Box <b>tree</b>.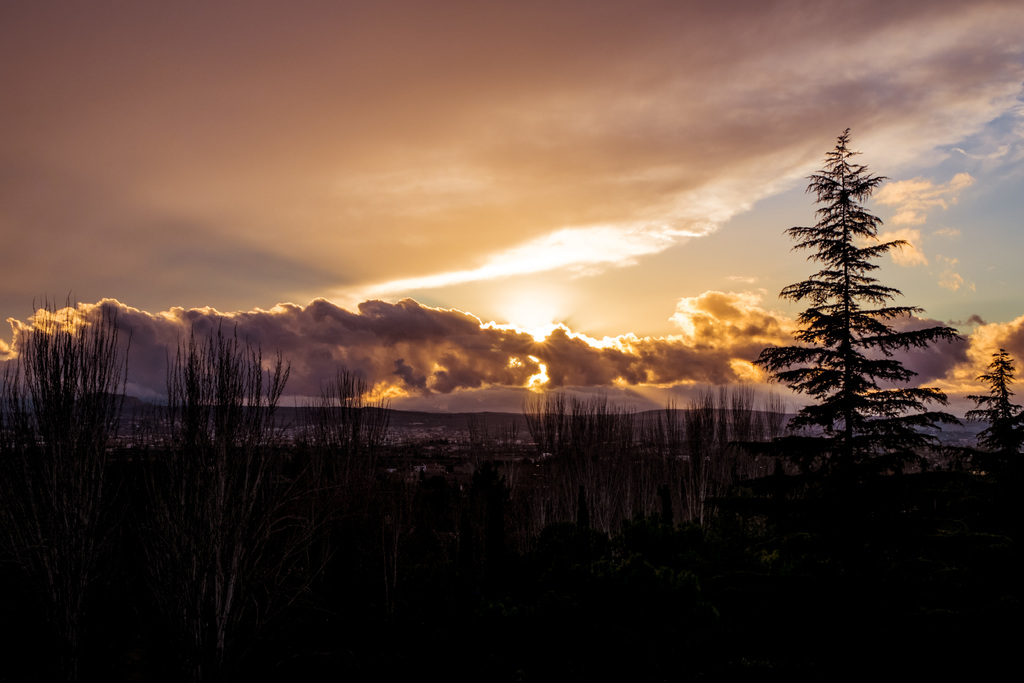
bbox=(300, 363, 402, 469).
